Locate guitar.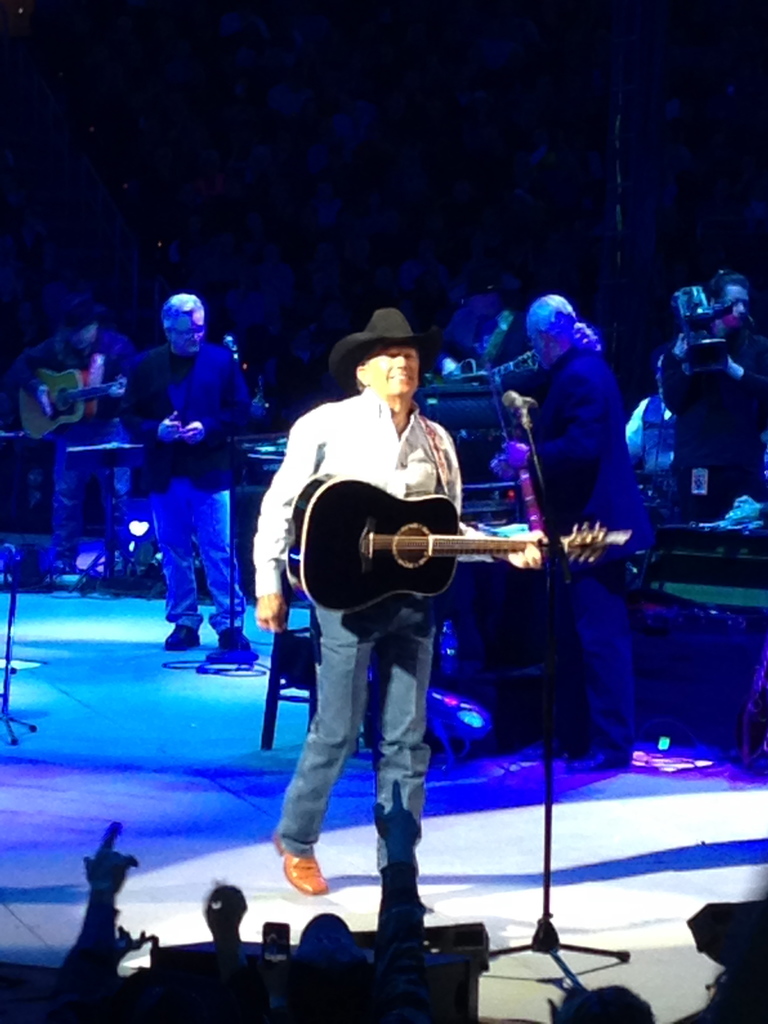
Bounding box: detection(282, 474, 634, 619).
